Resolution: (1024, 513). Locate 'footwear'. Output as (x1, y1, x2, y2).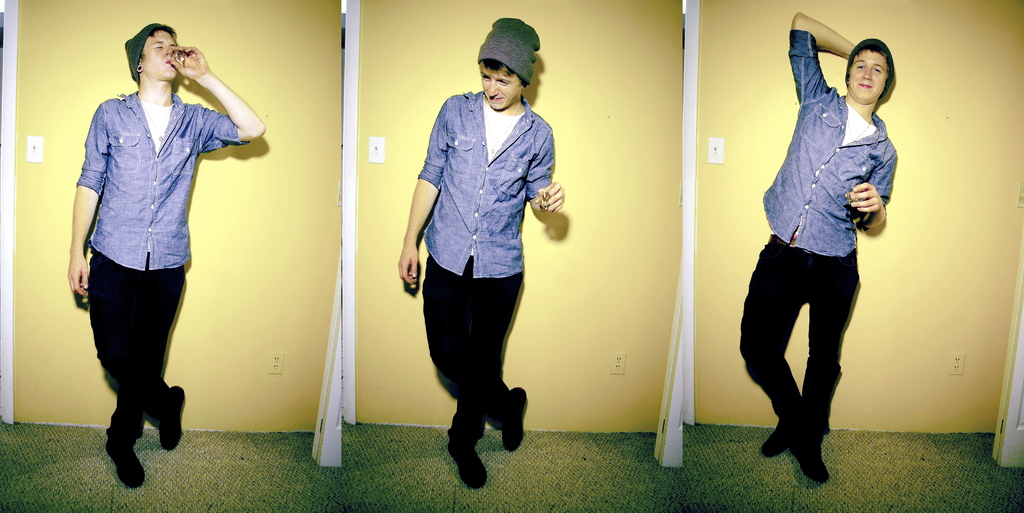
(101, 439, 142, 487).
